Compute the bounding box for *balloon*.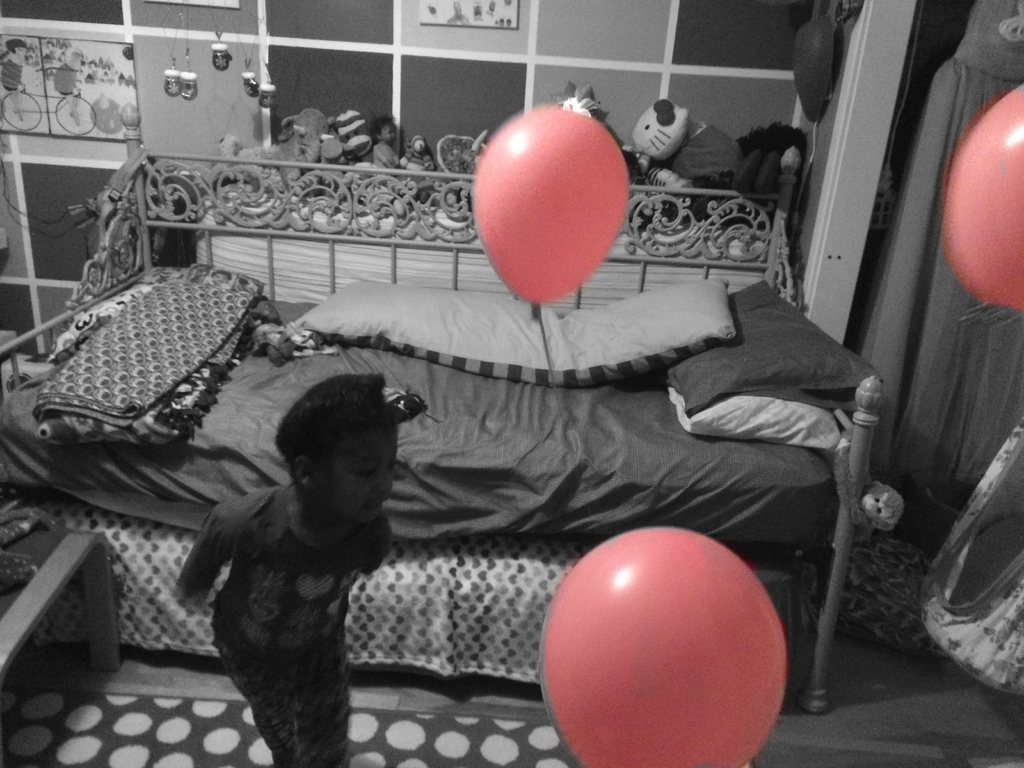
Rect(941, 83, 1023, 311).
